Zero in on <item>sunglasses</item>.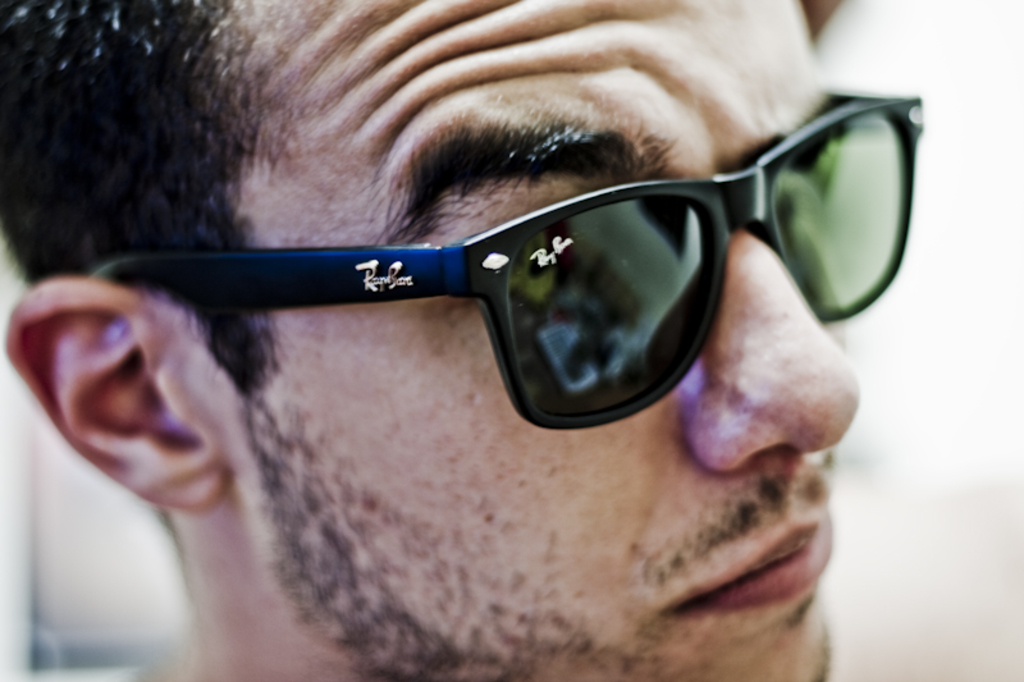
Zeroed in: bbox(87, 88, 931, 438).
